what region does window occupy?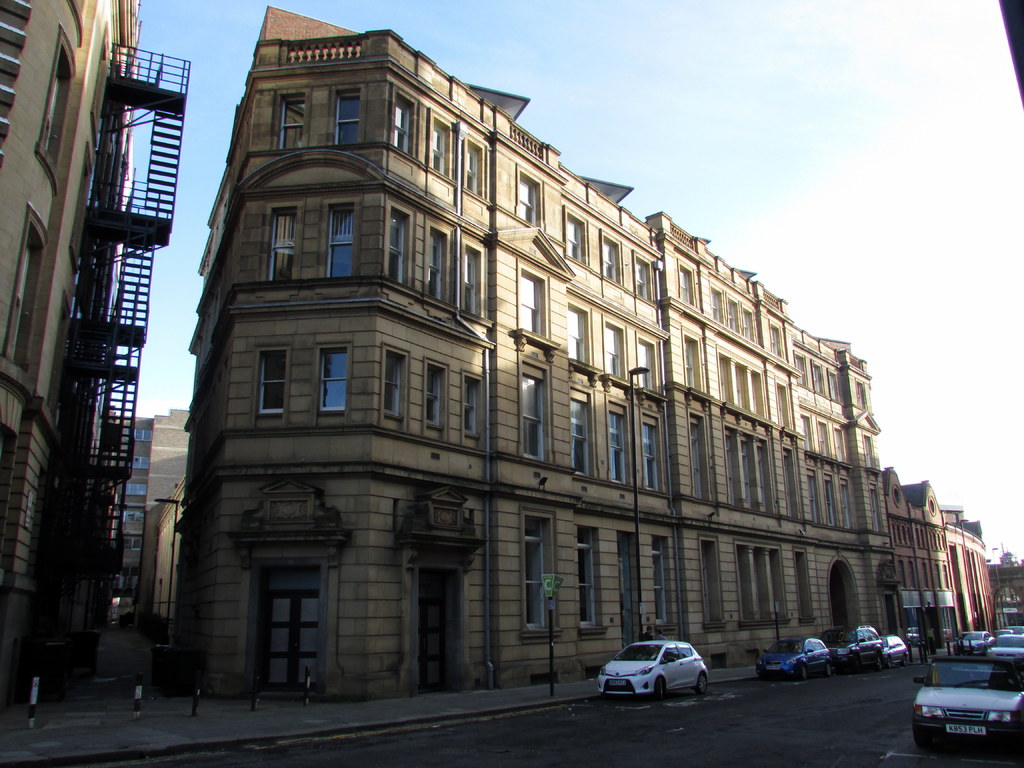
627:254:654:311.
